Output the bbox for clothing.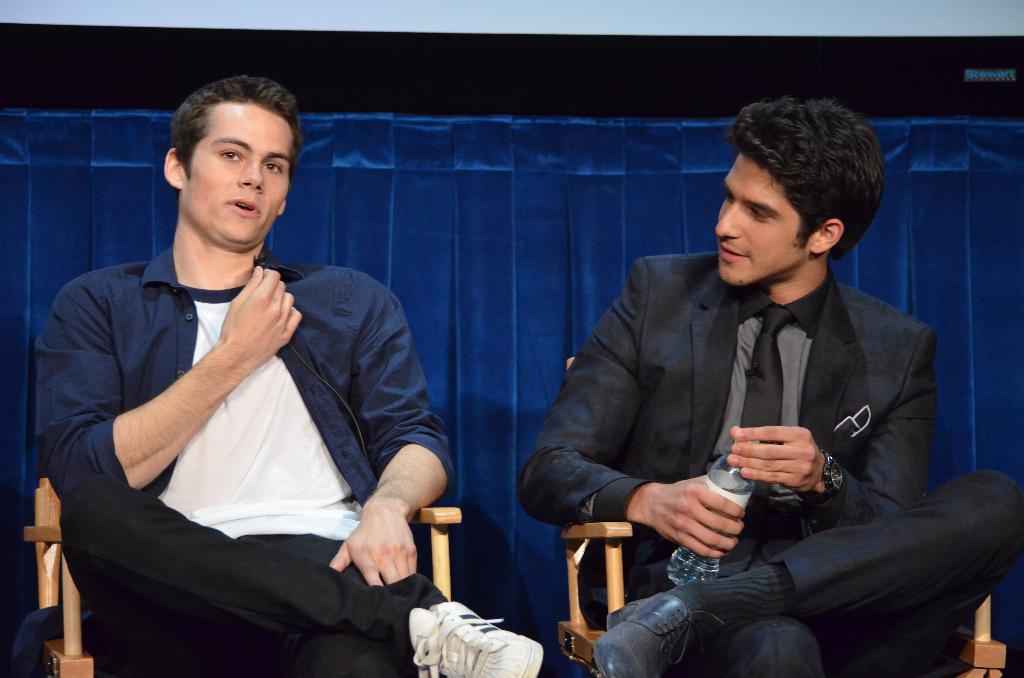
[left=36, top=195, right=447, bottom=653].
